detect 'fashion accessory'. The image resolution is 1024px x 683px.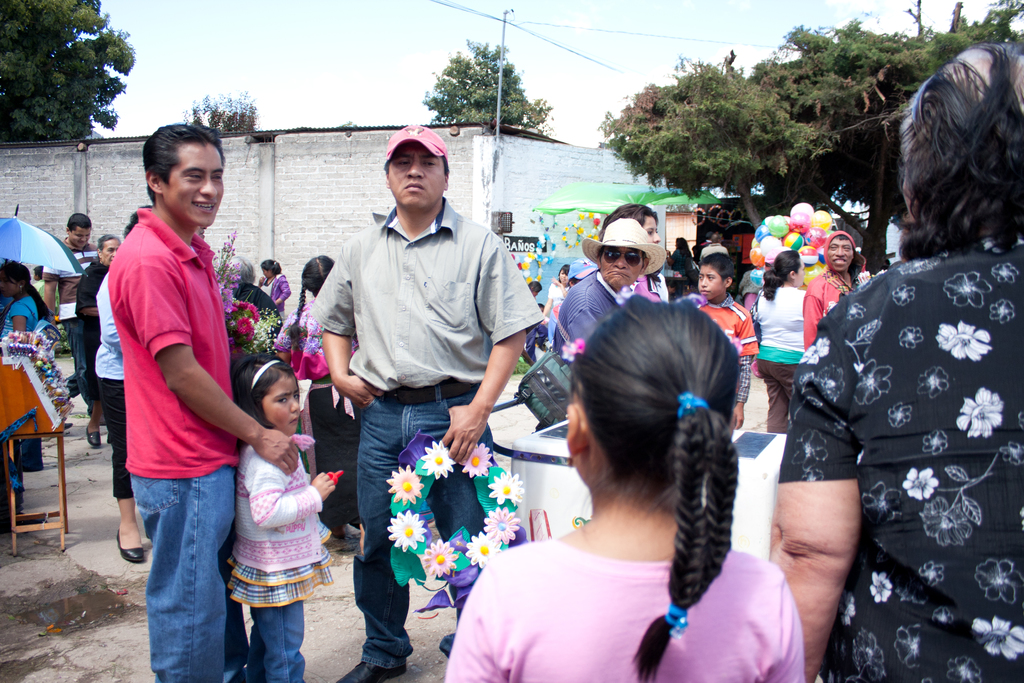
locate(116, 532, 147, 563).
